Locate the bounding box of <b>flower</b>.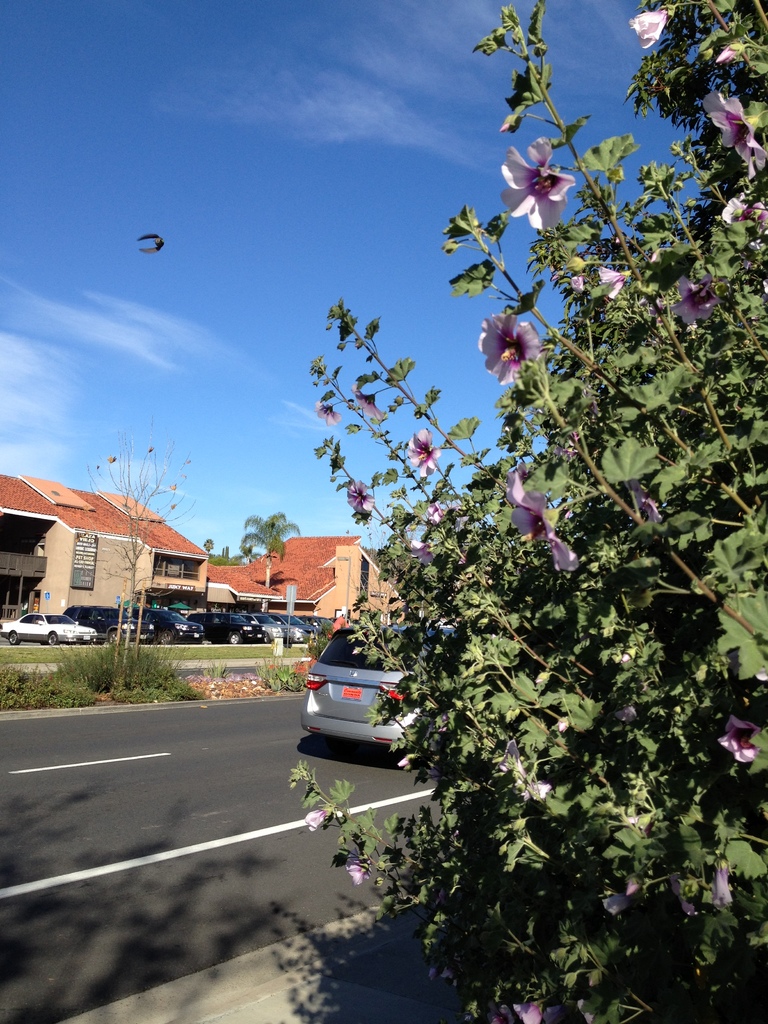
Bounding box: {"x1": 614, "y1": 701, "x2": 637, "y2": 724}.
